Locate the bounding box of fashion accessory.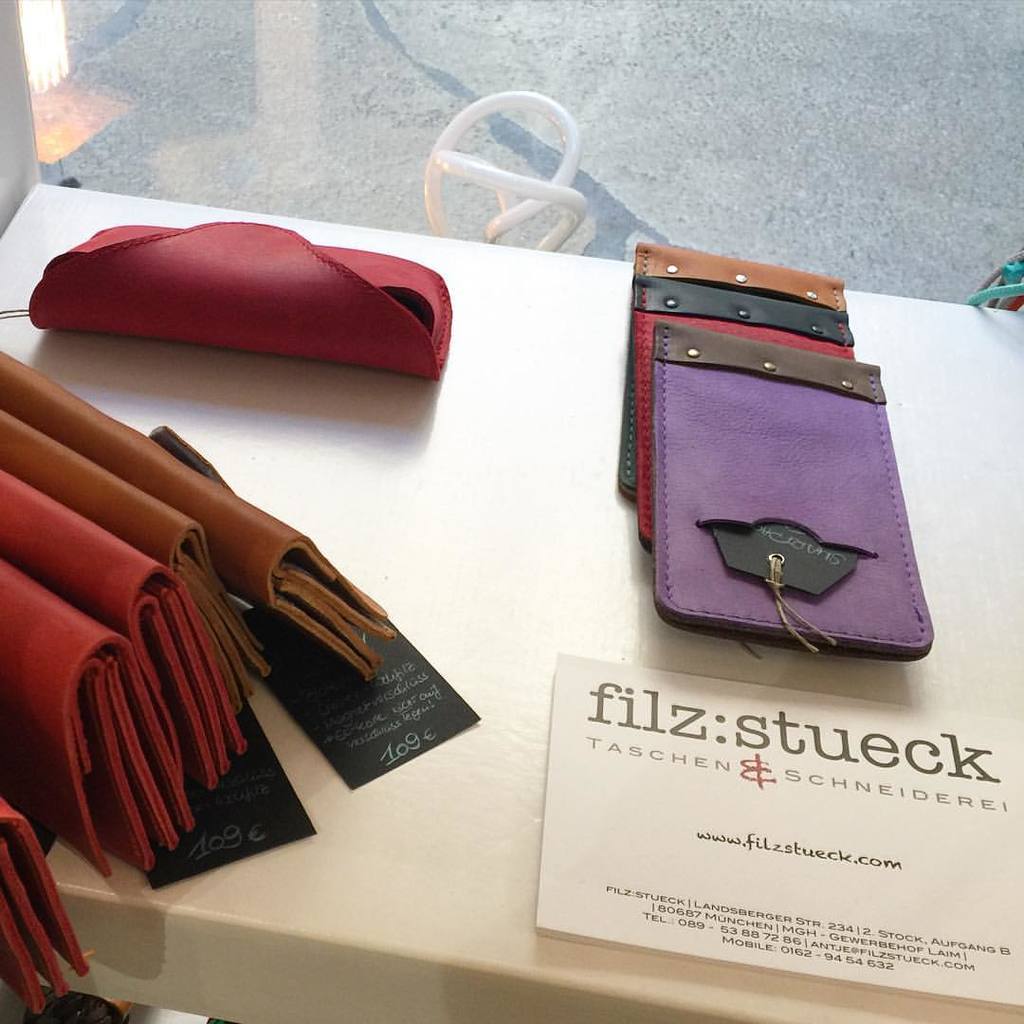
Bounding box: 635/313/853/550.
